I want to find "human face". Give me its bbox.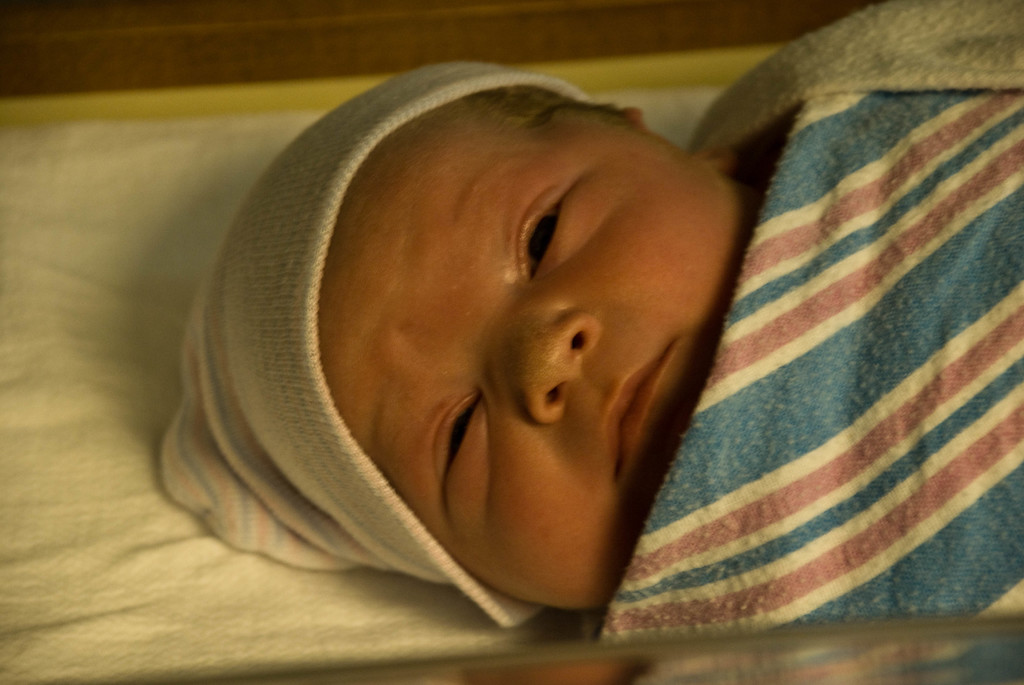
x1=318 y1=95 x2=764 y2=610.
